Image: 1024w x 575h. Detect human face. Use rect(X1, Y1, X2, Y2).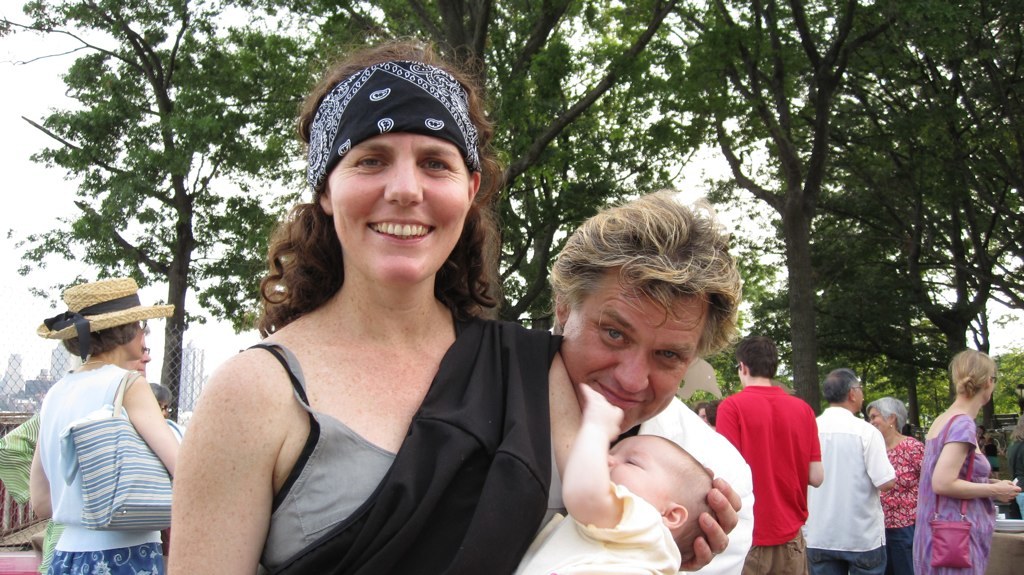
rect(126, 327, 142, 356).
